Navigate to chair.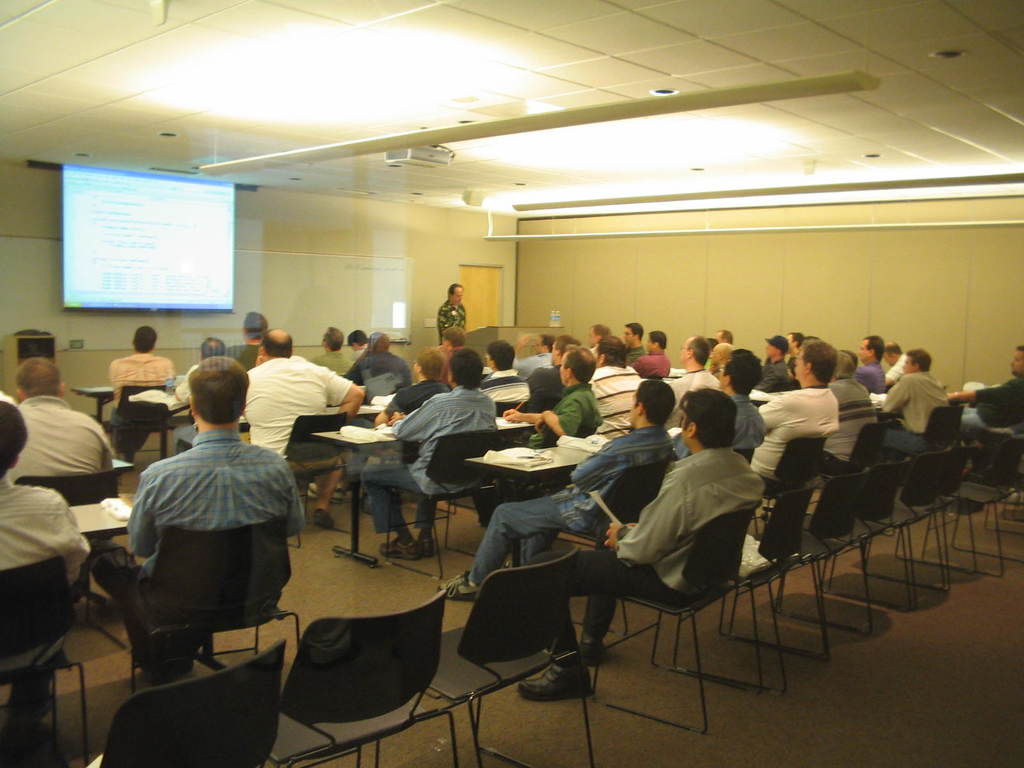
Navigation target: BBox(115, 380, 172, 435).
